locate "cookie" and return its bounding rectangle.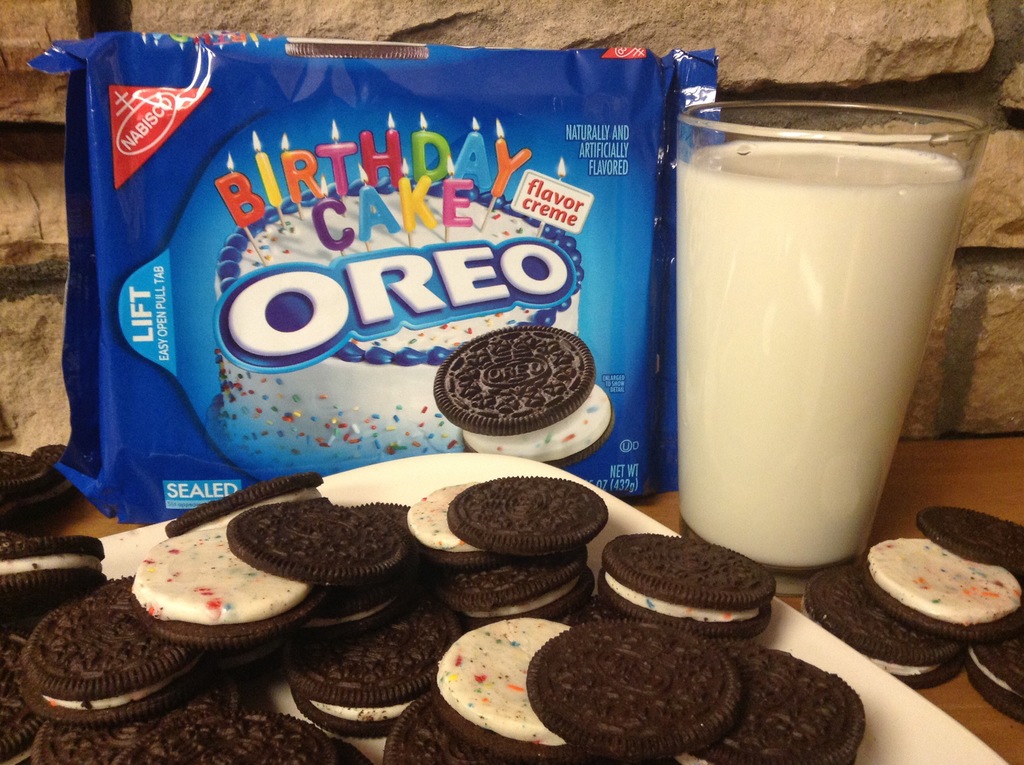
bbox=(433, 322, 614, 469).
